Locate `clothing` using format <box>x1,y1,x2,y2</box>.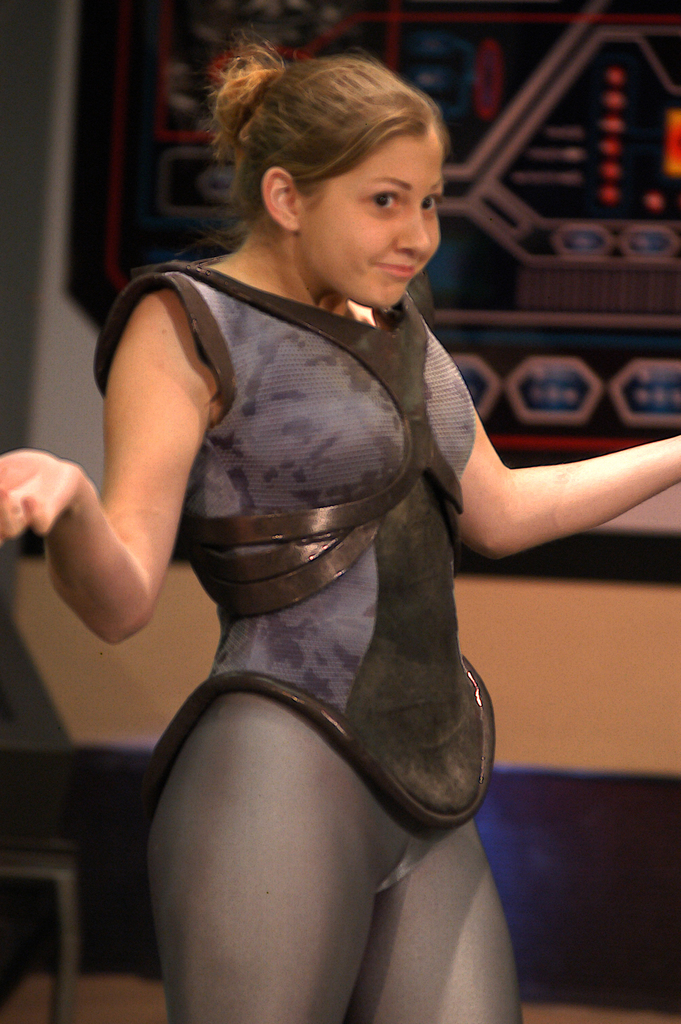
<box>101,167,558,938</box>.
